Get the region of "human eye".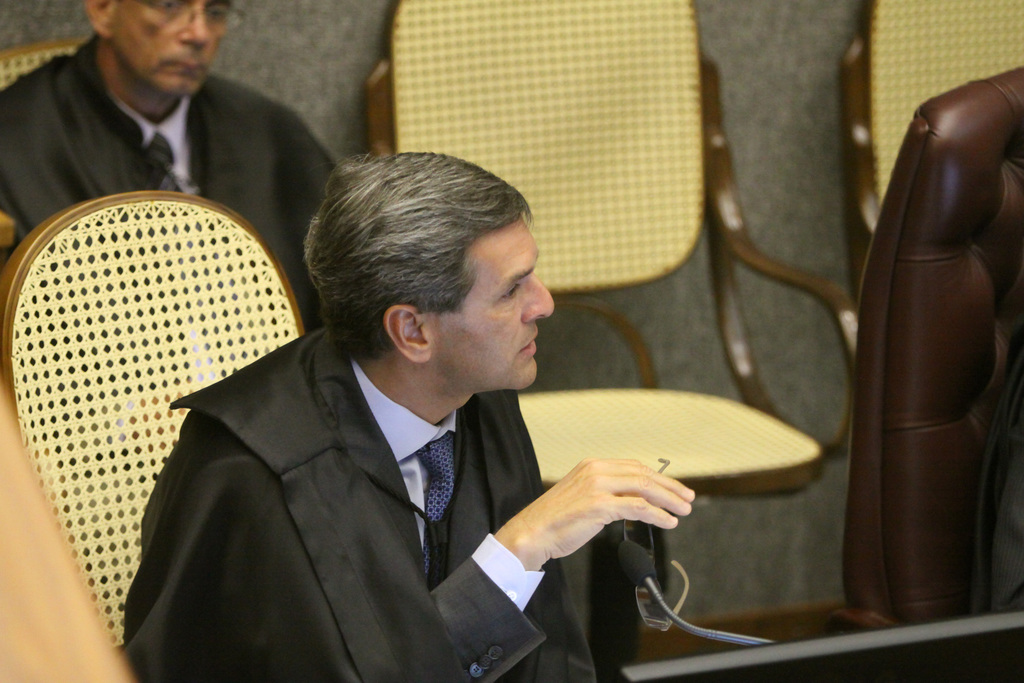
bbox=(205, 3, 229, 24).
